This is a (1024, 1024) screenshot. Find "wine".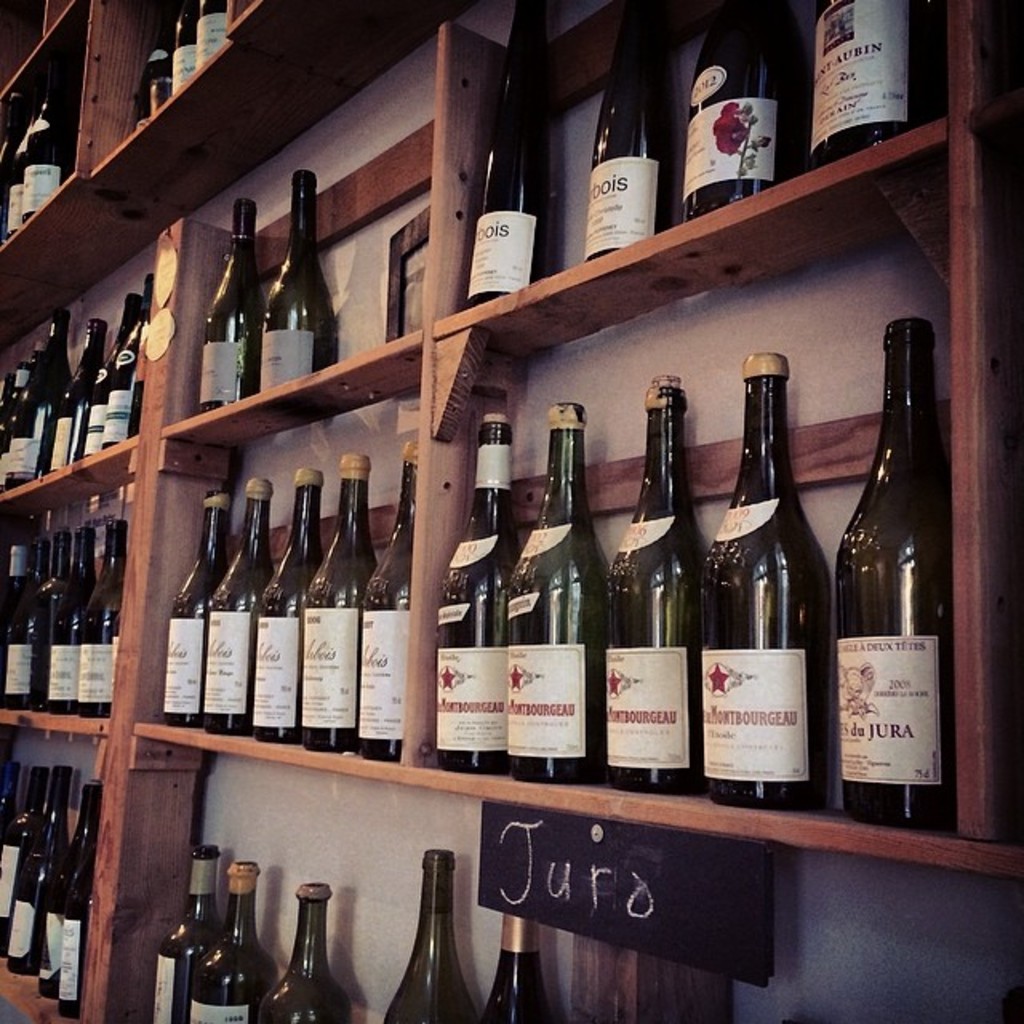
Bounding box: [840, 314, 962, 840].
